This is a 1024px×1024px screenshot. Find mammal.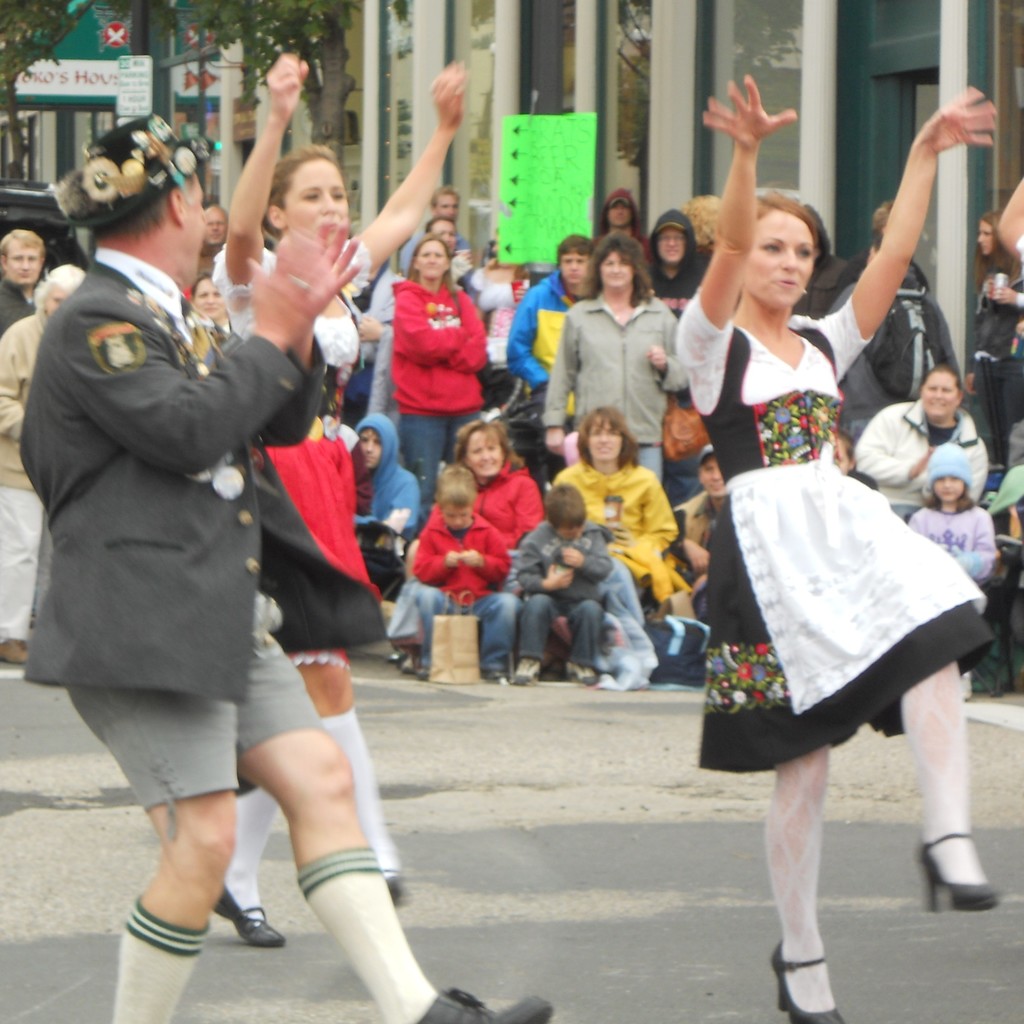
Bounding box: left=362, top=233, right=508, bottom=472.
